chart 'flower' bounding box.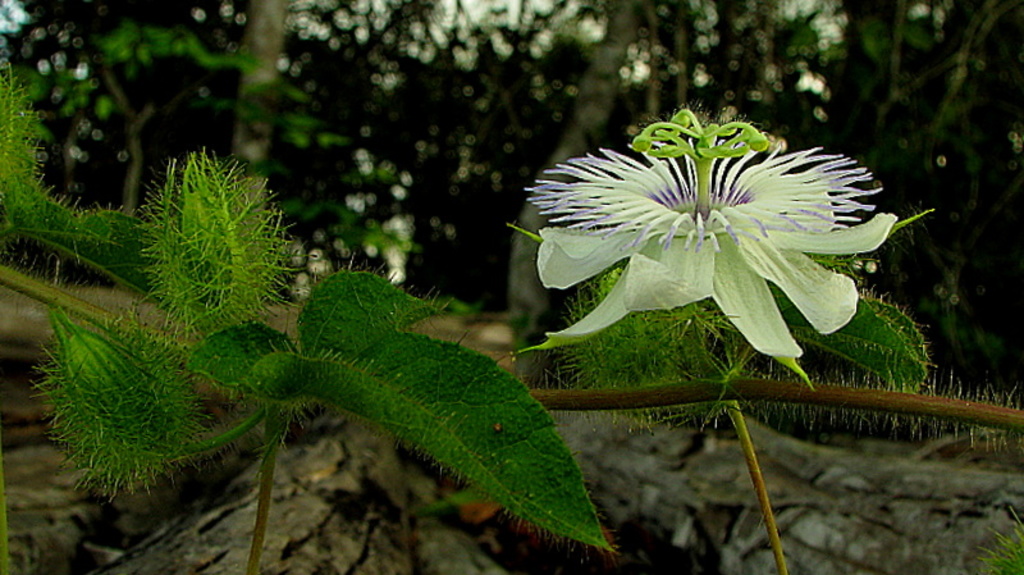
Charted: l=526, t=114, r=886, b=348.
